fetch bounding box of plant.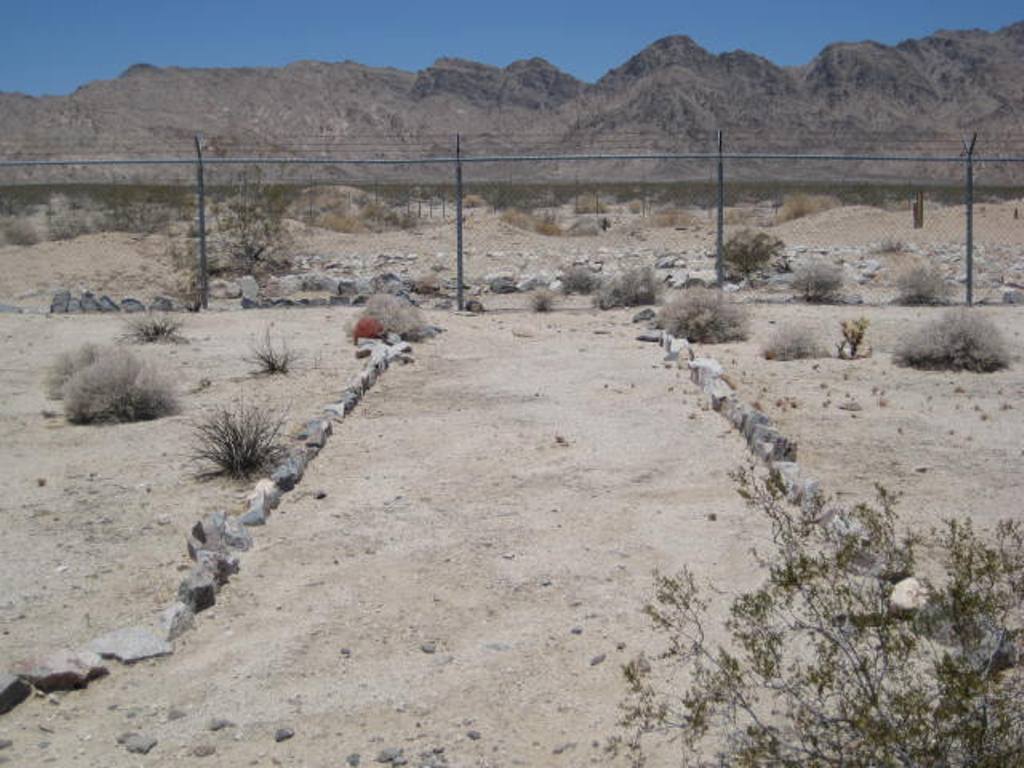
Bbox: pyautogui.locateOnScreen(536, 215, 554, 238).
